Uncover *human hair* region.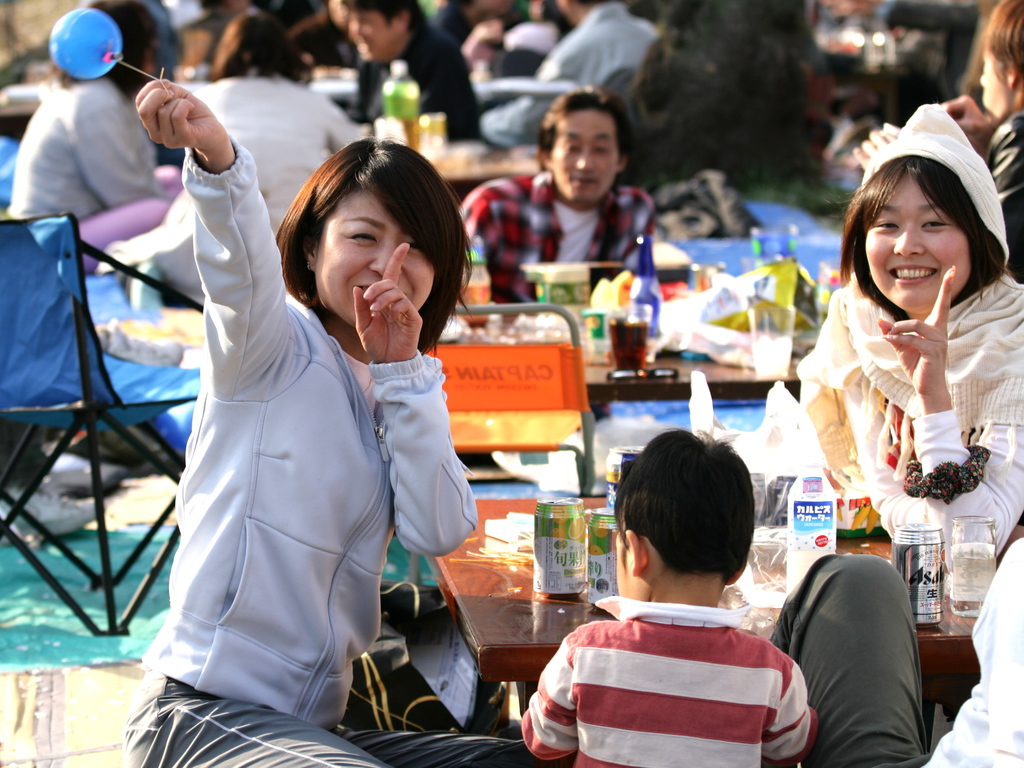
Uncovered: Rect(536, 87, 637, 186).
